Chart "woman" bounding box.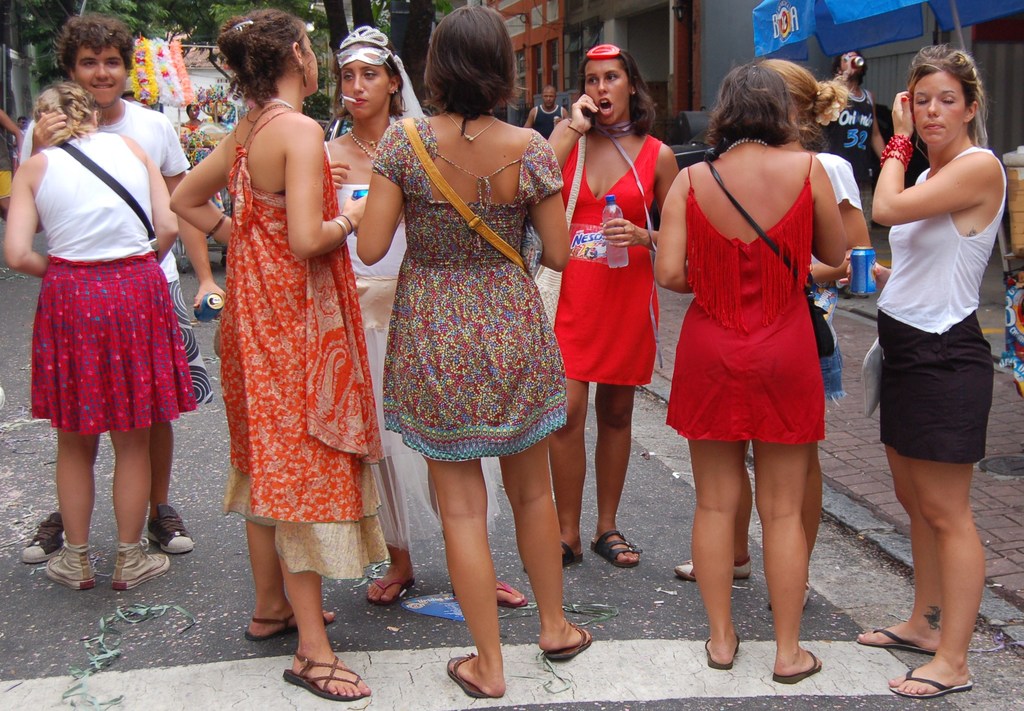
Charted: <box>828,46,891,275</box>.
